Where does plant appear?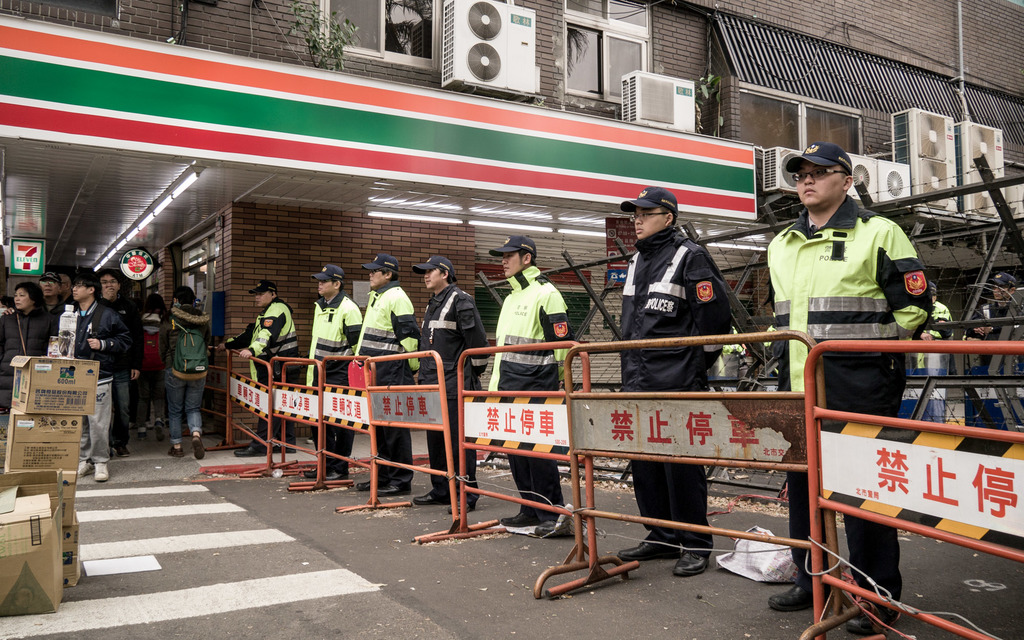
Appears at left=696, top=64, right=721, bottom=129.
